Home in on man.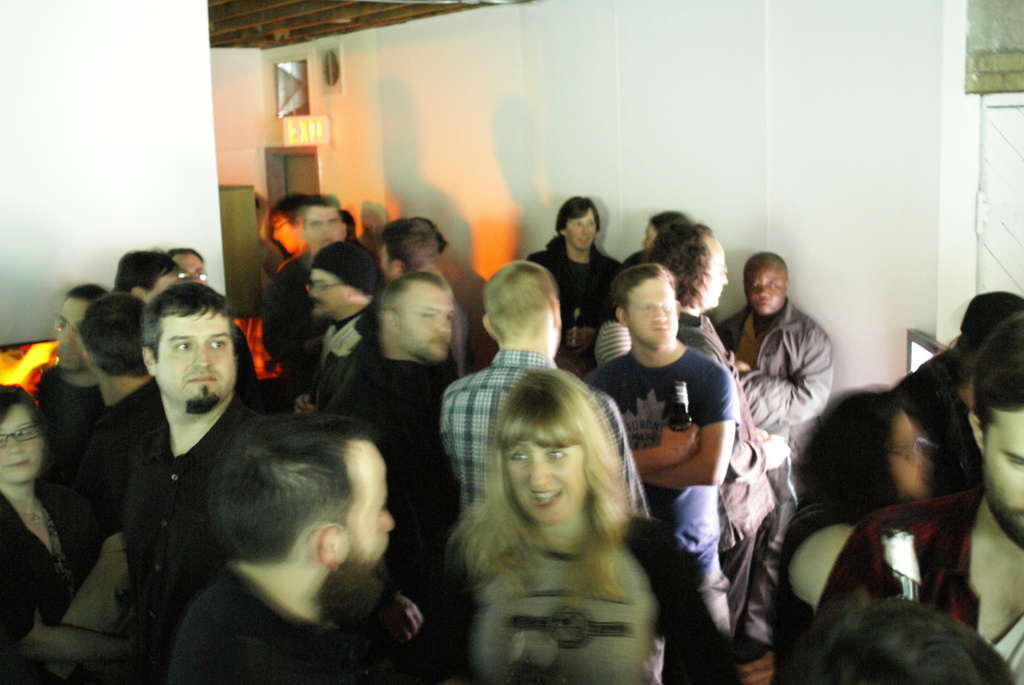
Homed in at 525 192 621 379.
